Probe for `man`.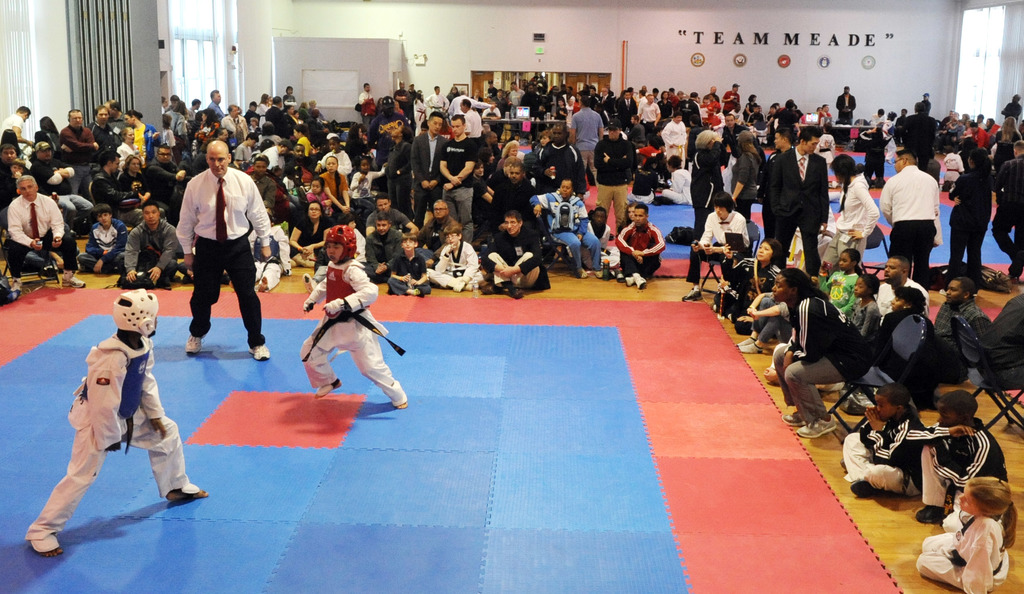
Probe result: bbox(476, 129, 496, 160).
